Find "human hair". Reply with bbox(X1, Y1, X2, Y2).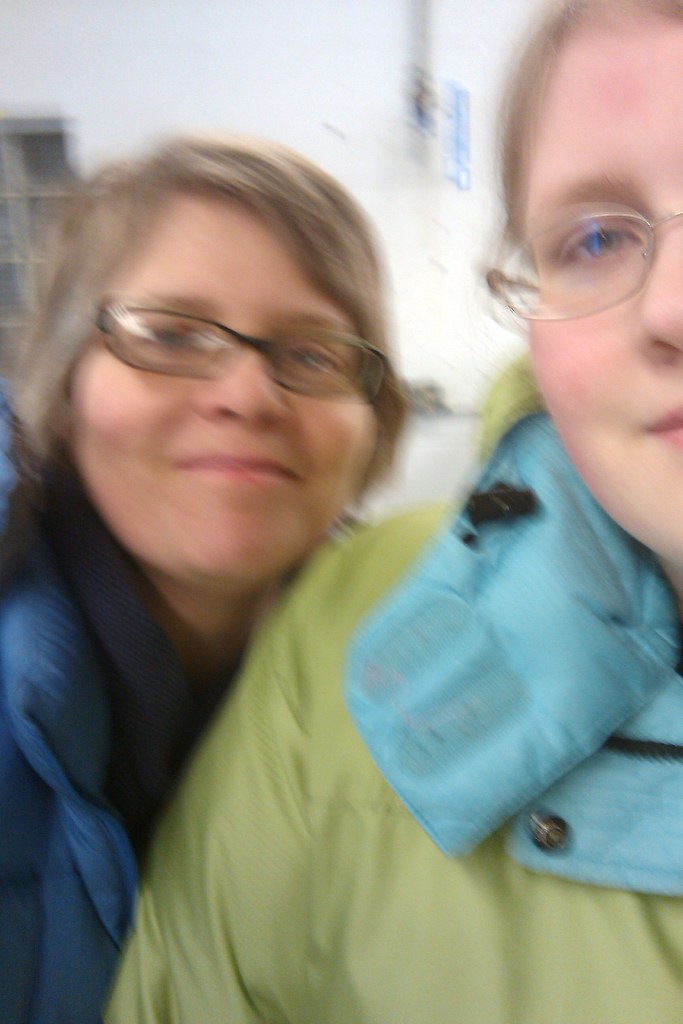
bbox(497, 0, 682, 240).
